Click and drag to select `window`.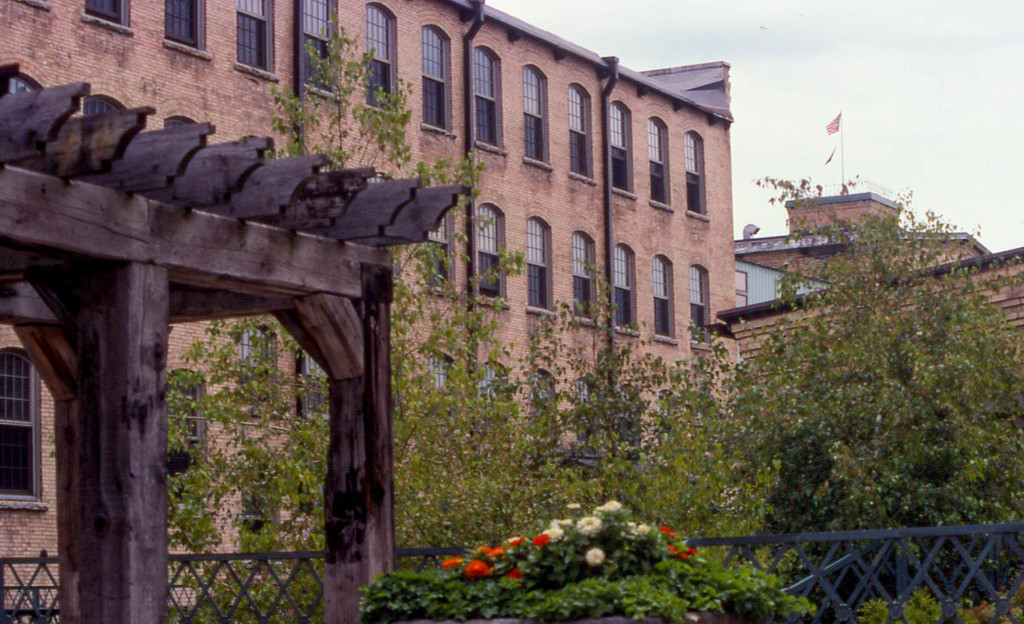
Selection: <region>0, 349, 39, 498</region>.
